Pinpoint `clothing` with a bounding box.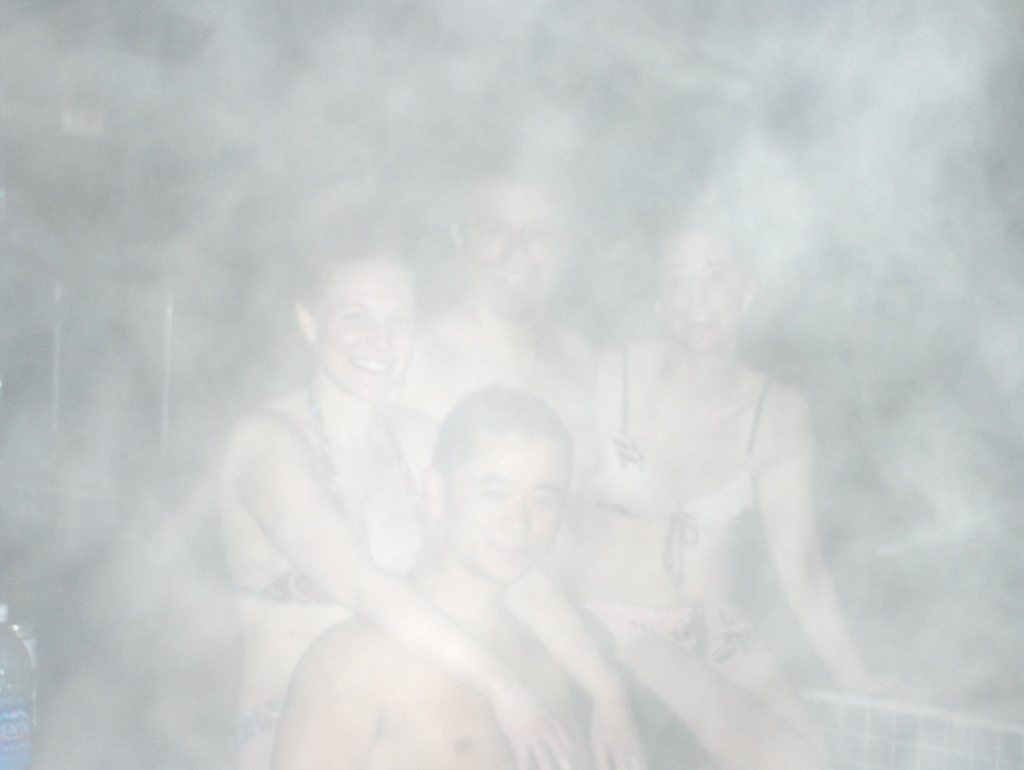
(left=226, top=380, right=431, bottom=609).
